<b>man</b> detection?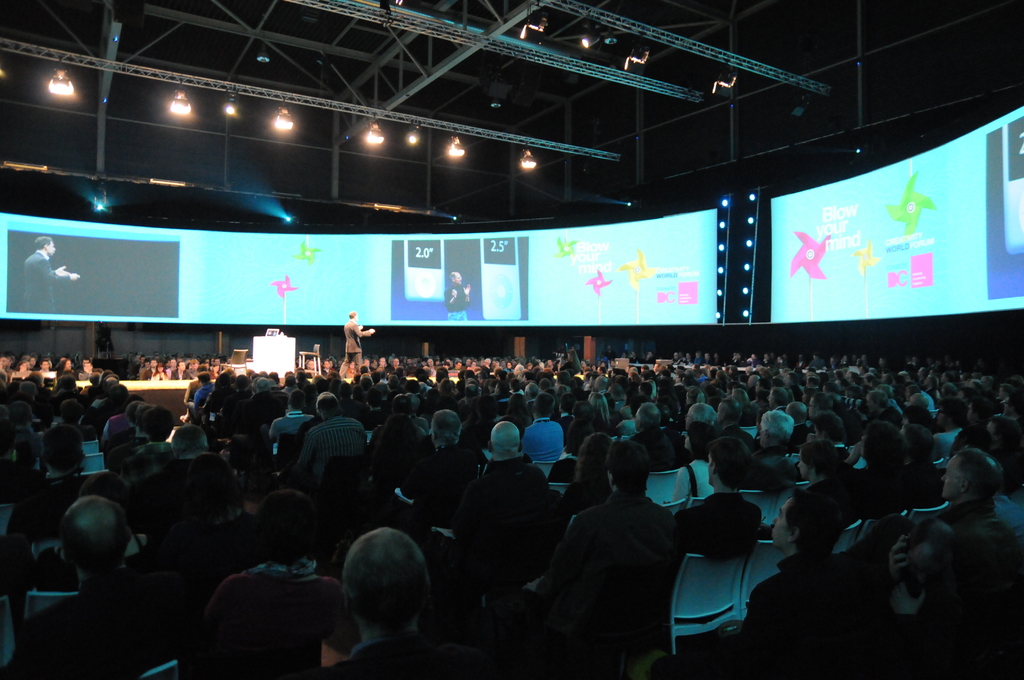
x1=676, y1=436, x2=760, y2=565
